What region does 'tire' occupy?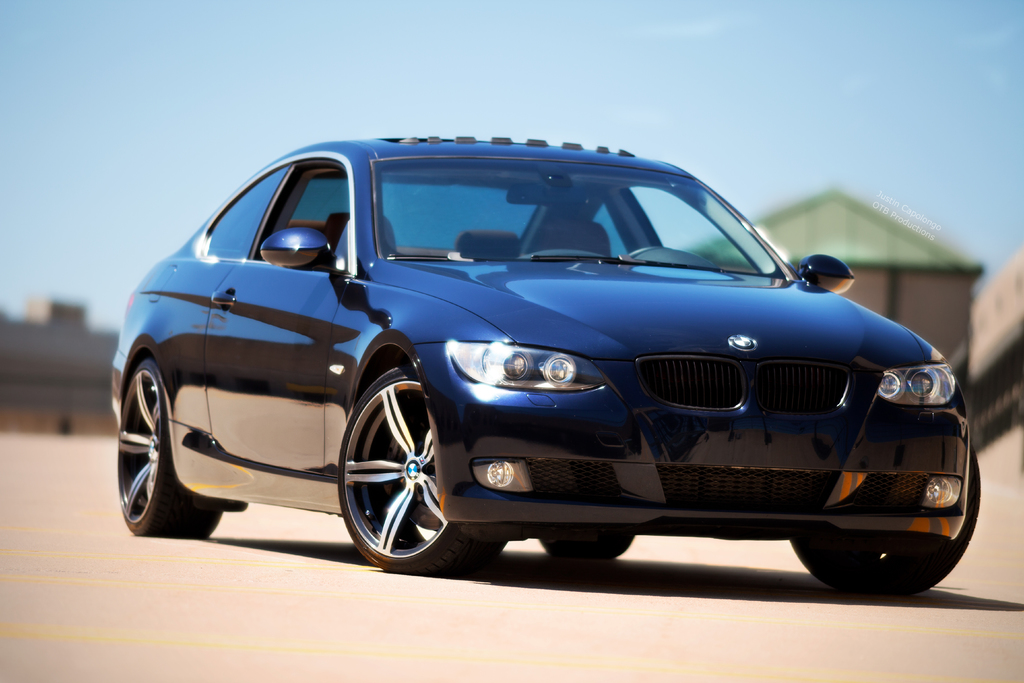
Rect(342, 350, 461, 579).
